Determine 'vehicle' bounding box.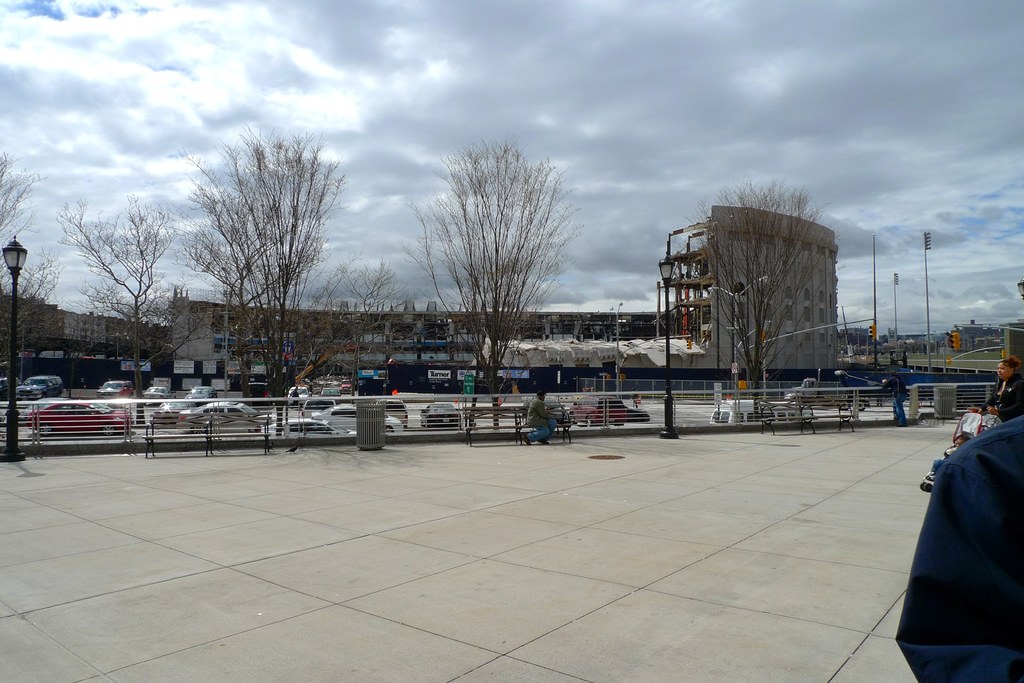
Determined: crop(708, 400, 808, 428).
